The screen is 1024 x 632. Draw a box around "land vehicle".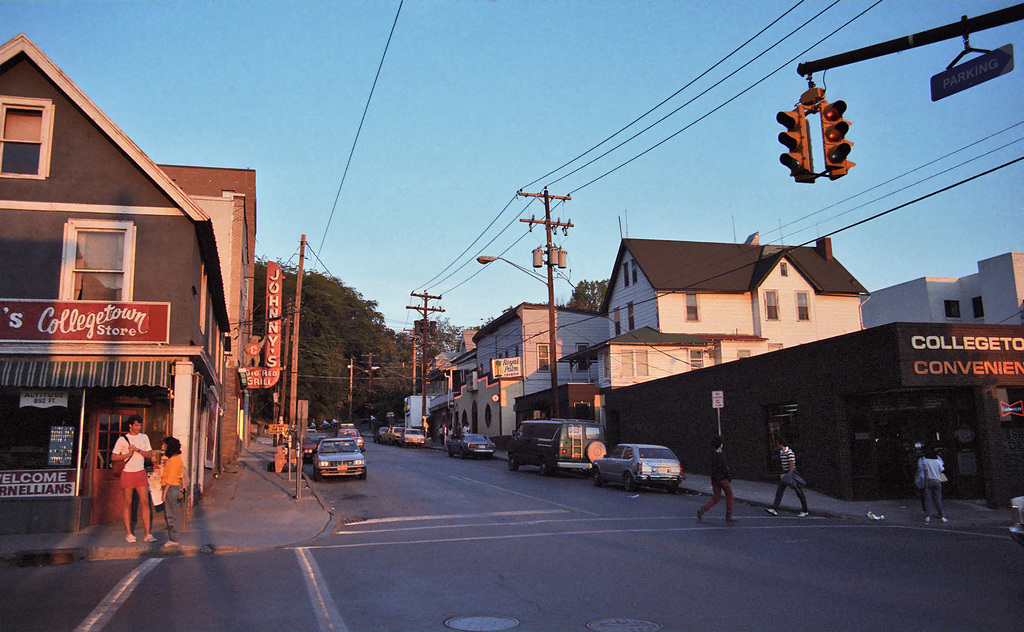
bbox=(335, 424, 364, 450).
